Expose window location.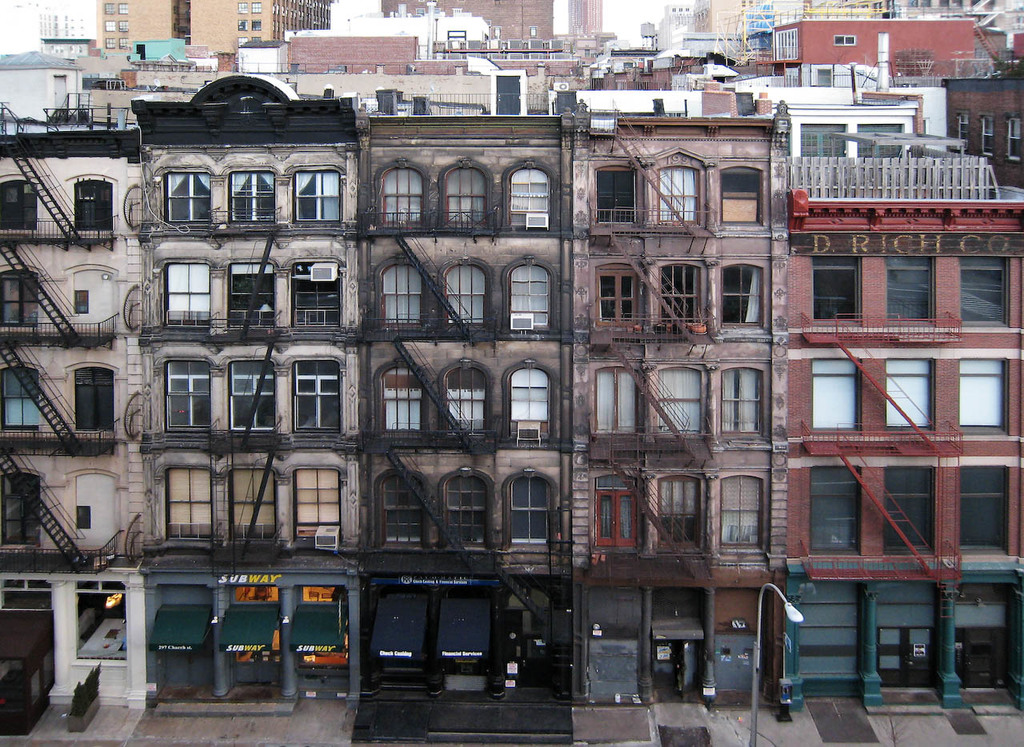
Exposed at left=951, top=354, right=1013, bottom=434.
